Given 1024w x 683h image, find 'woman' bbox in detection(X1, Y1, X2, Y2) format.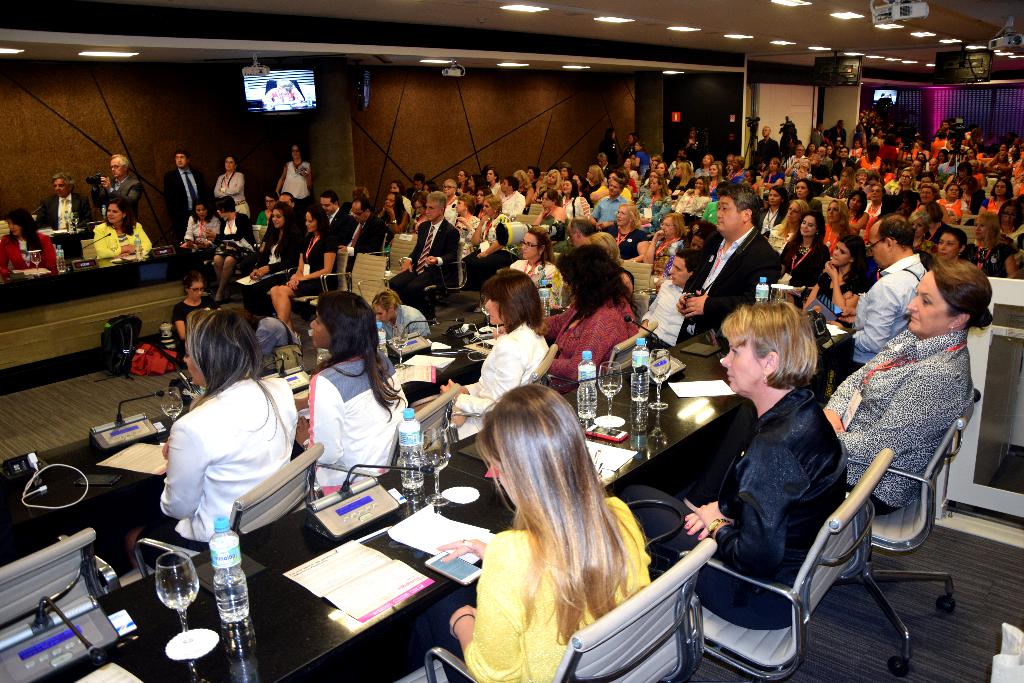
detection(757, 192, 791, 233).
